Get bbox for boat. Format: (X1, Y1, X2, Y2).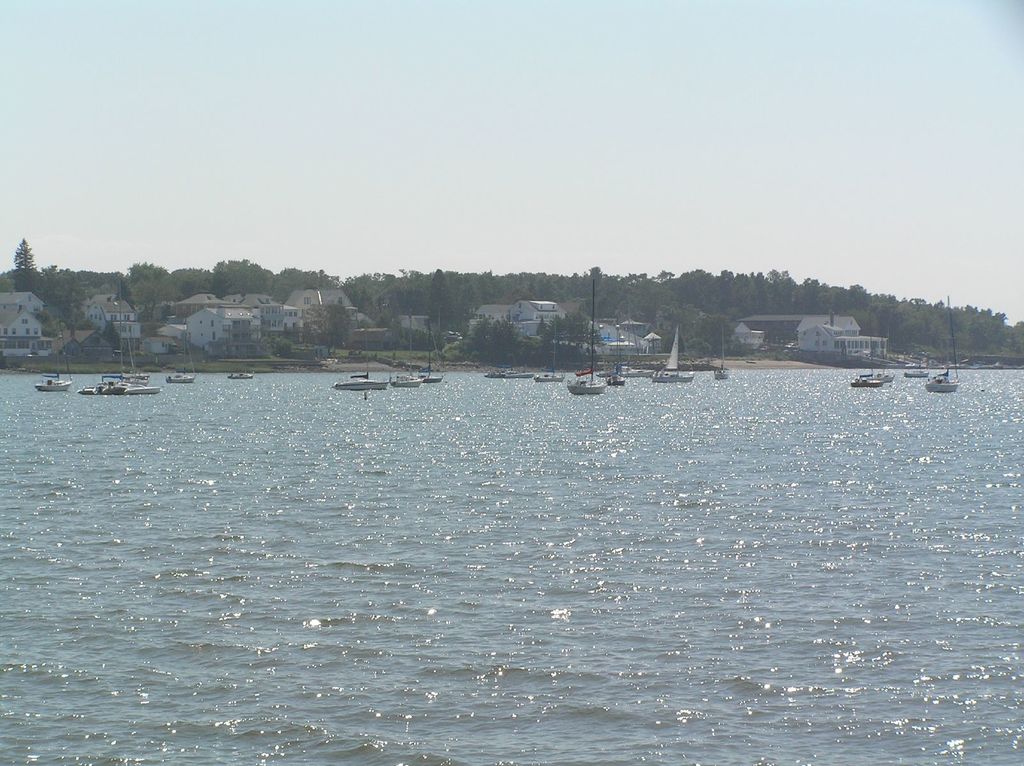
(849, 316, 883, 387).
